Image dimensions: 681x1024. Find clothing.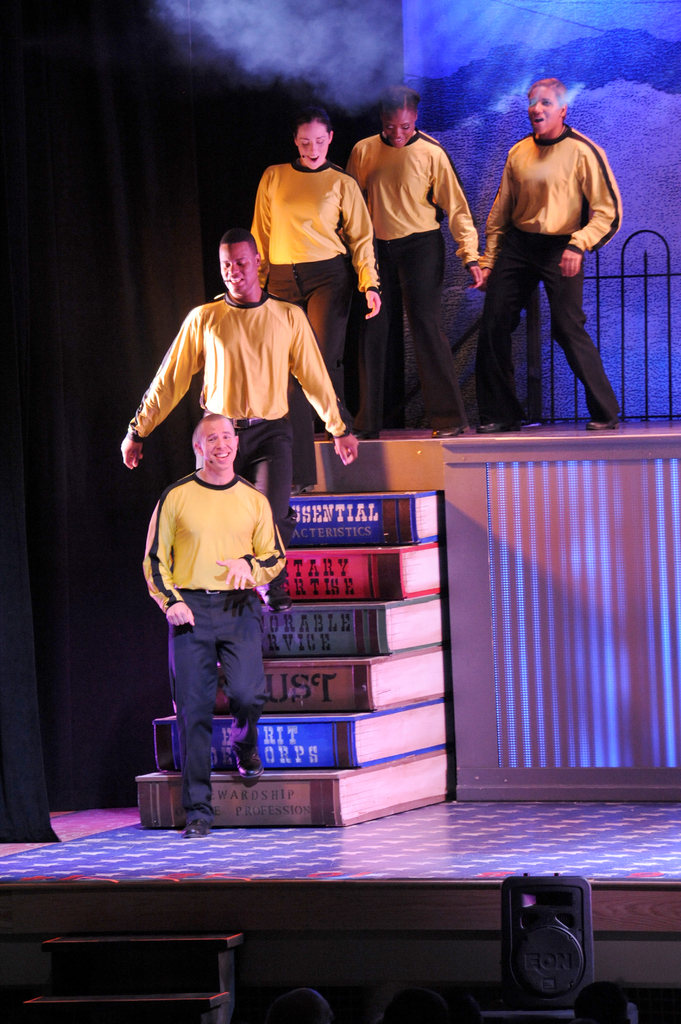
bbox=[141, 468, 287, 812].
